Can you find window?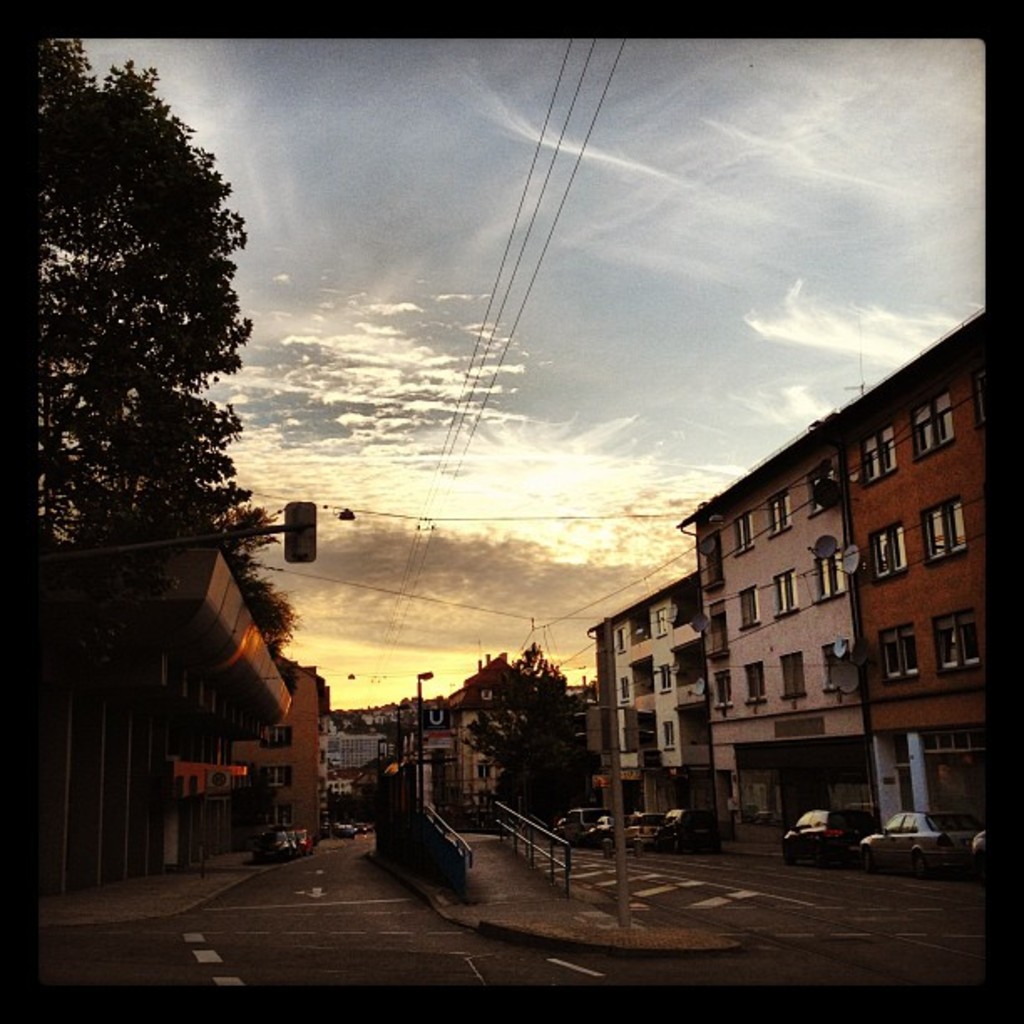
Yes, bounding box: select_region(805, 457, 838, 517).
